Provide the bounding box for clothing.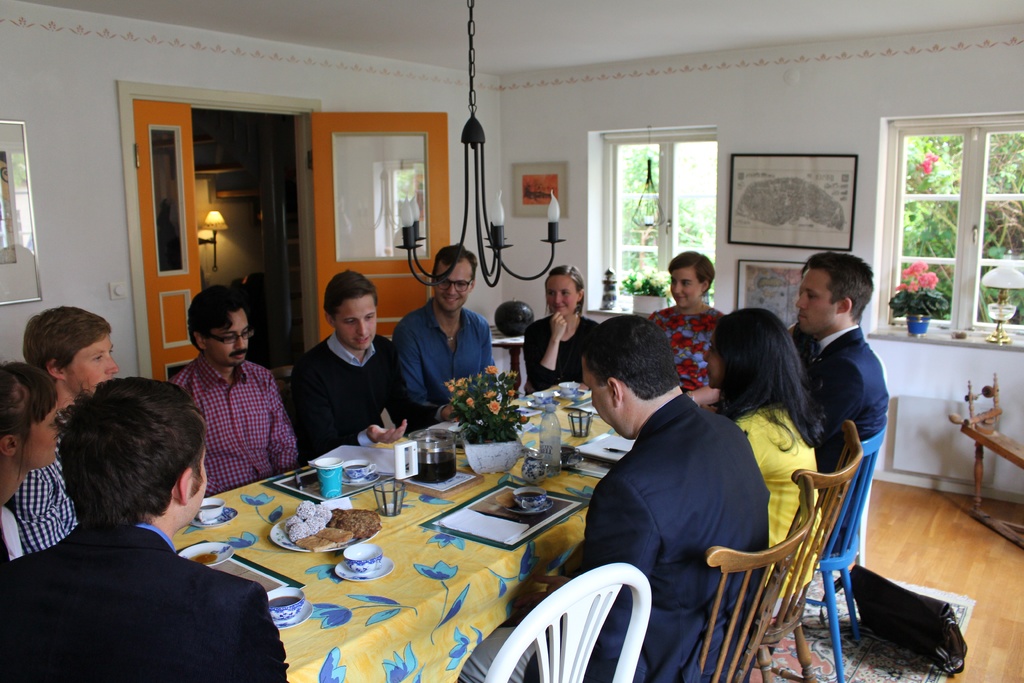
{"x1": 457, "y1": 389, "x2": 769, "y2": 682}.
